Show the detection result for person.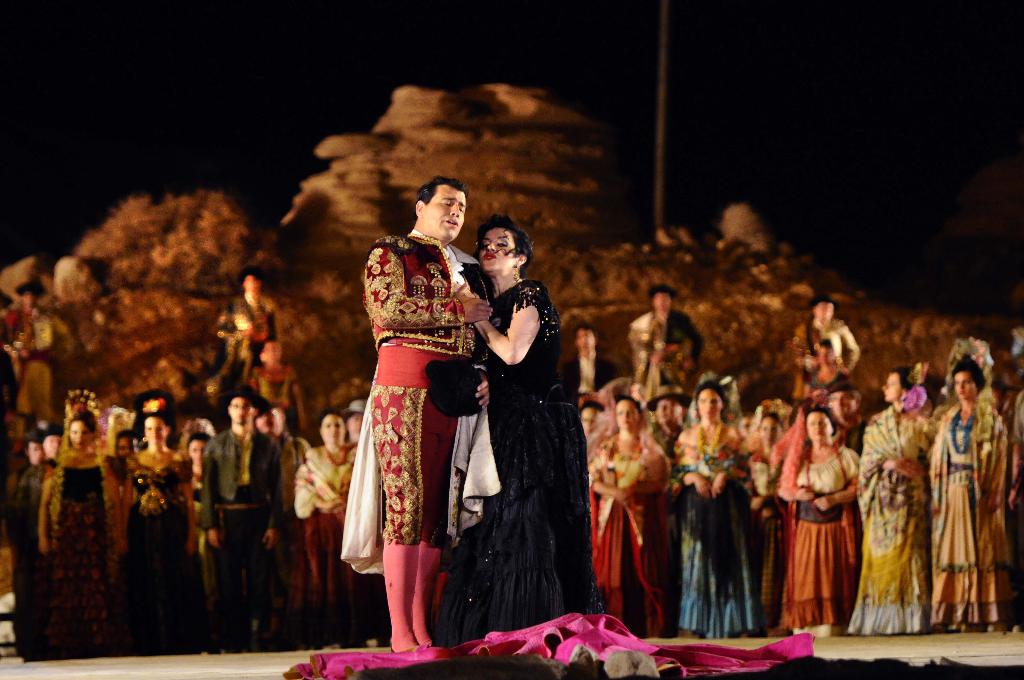
x1=588 y1=394 x2=669 y2=632.
